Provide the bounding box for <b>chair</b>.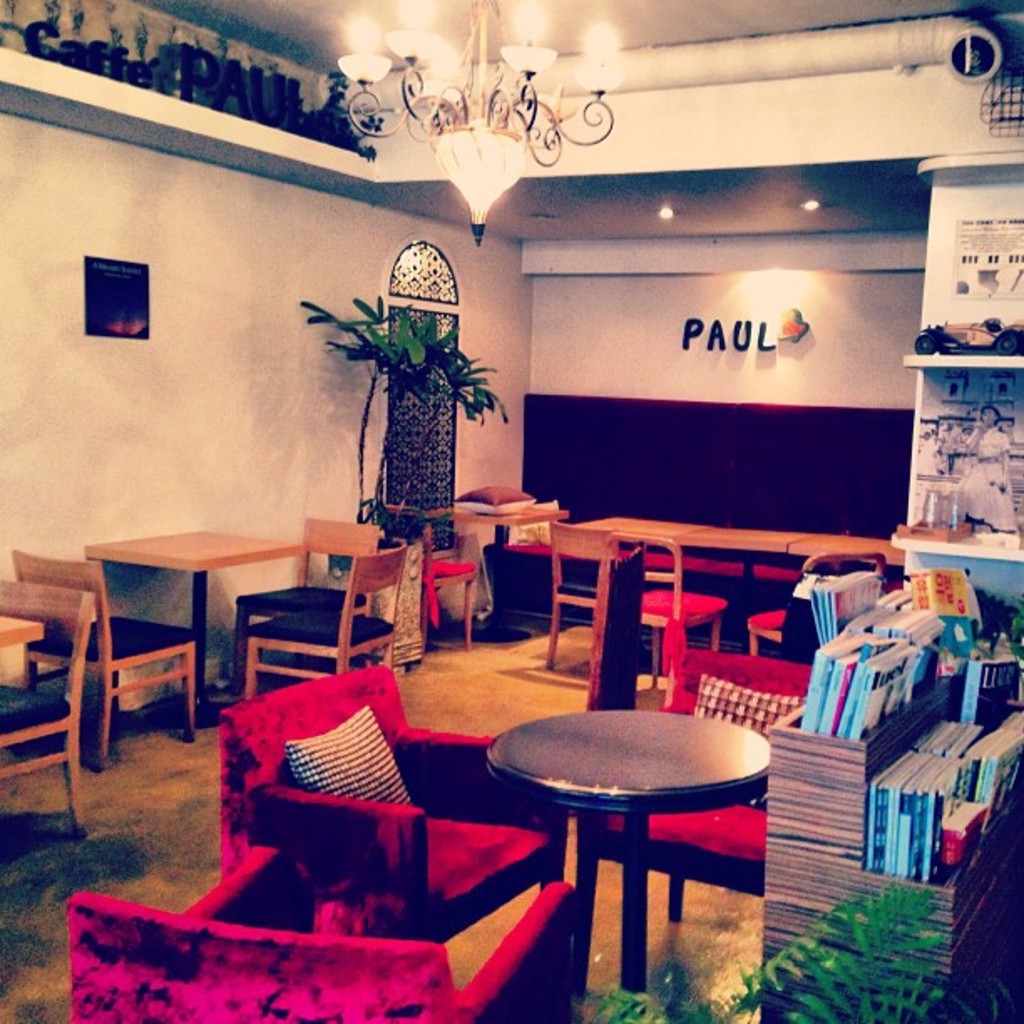
<box>745,547,885,656</box>.
